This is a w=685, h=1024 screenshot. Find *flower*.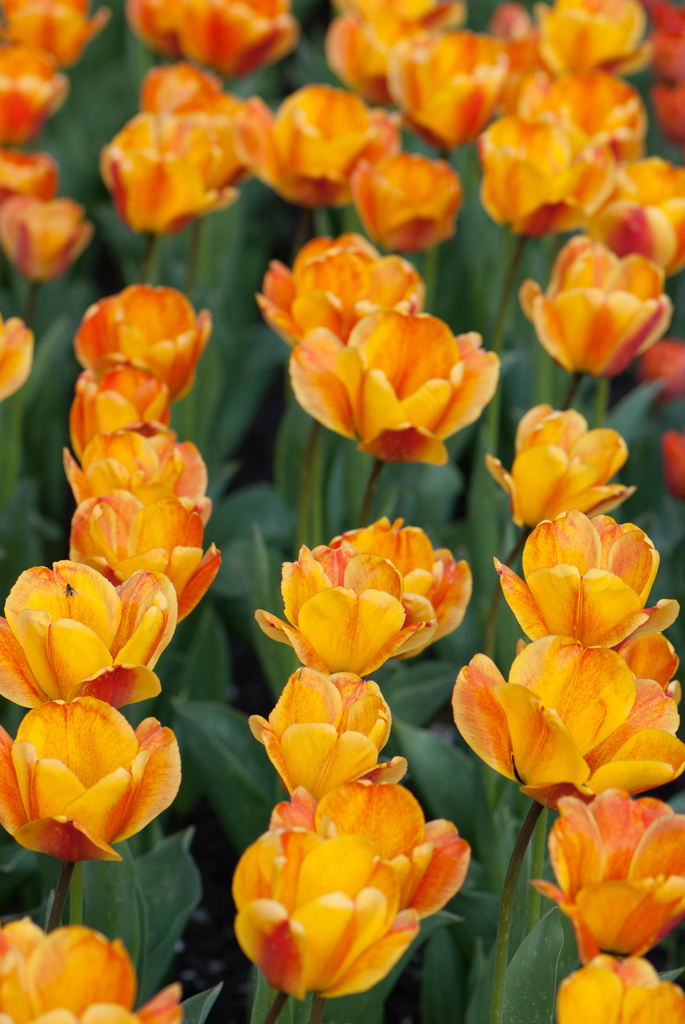
Bounding box: left=0, top=916, right=184, bottom=1023.
